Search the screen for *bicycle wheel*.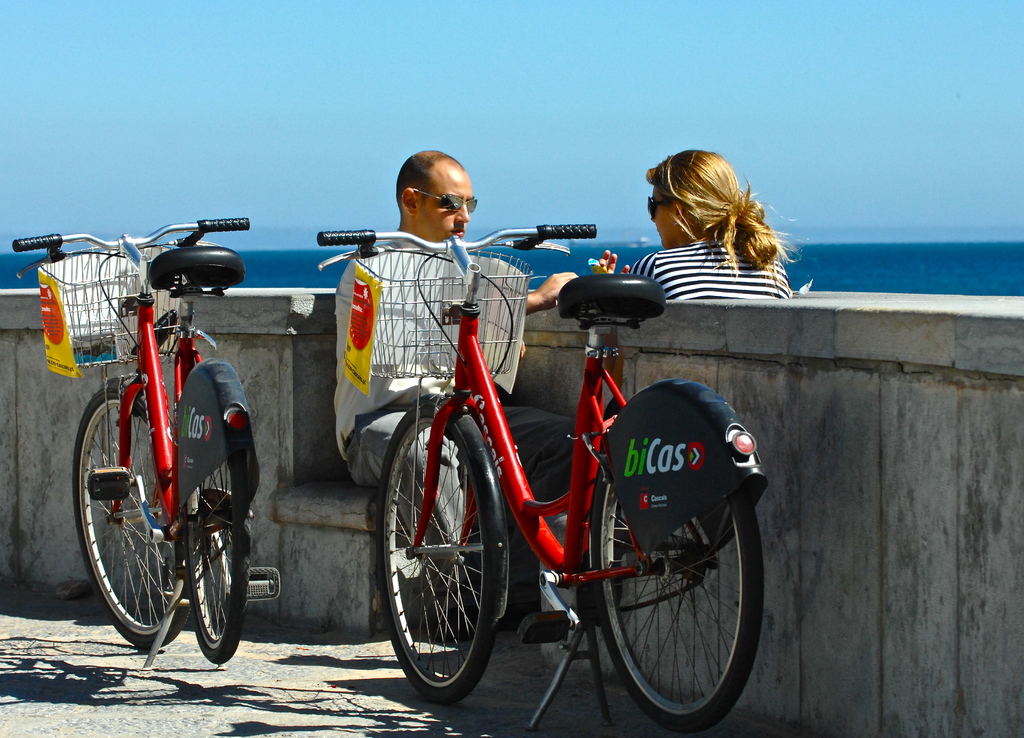
Found at select_region(72, 380, 186, 655).
